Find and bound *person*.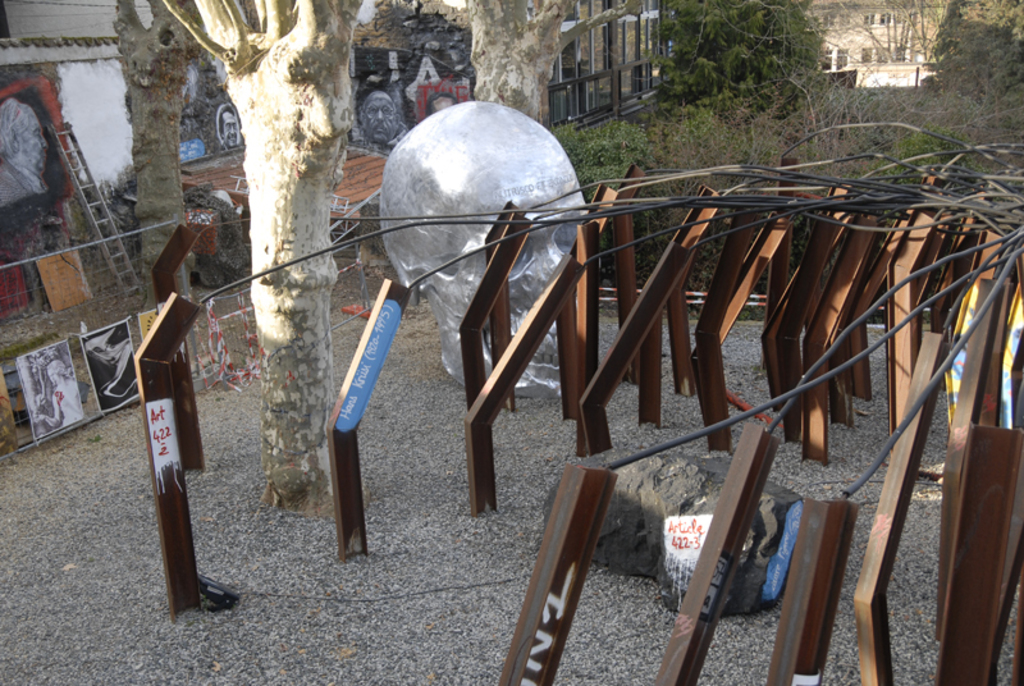
Bound: x1=358, y1=91, x2=402, y2=145.
